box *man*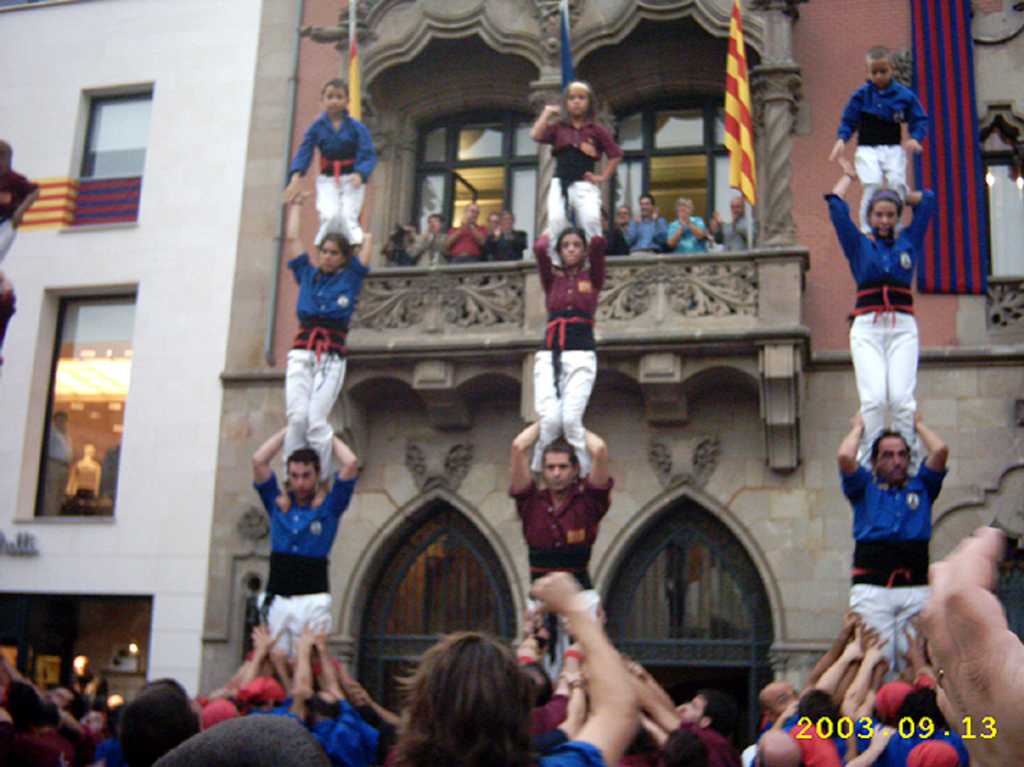
(924,526,1023,766)
